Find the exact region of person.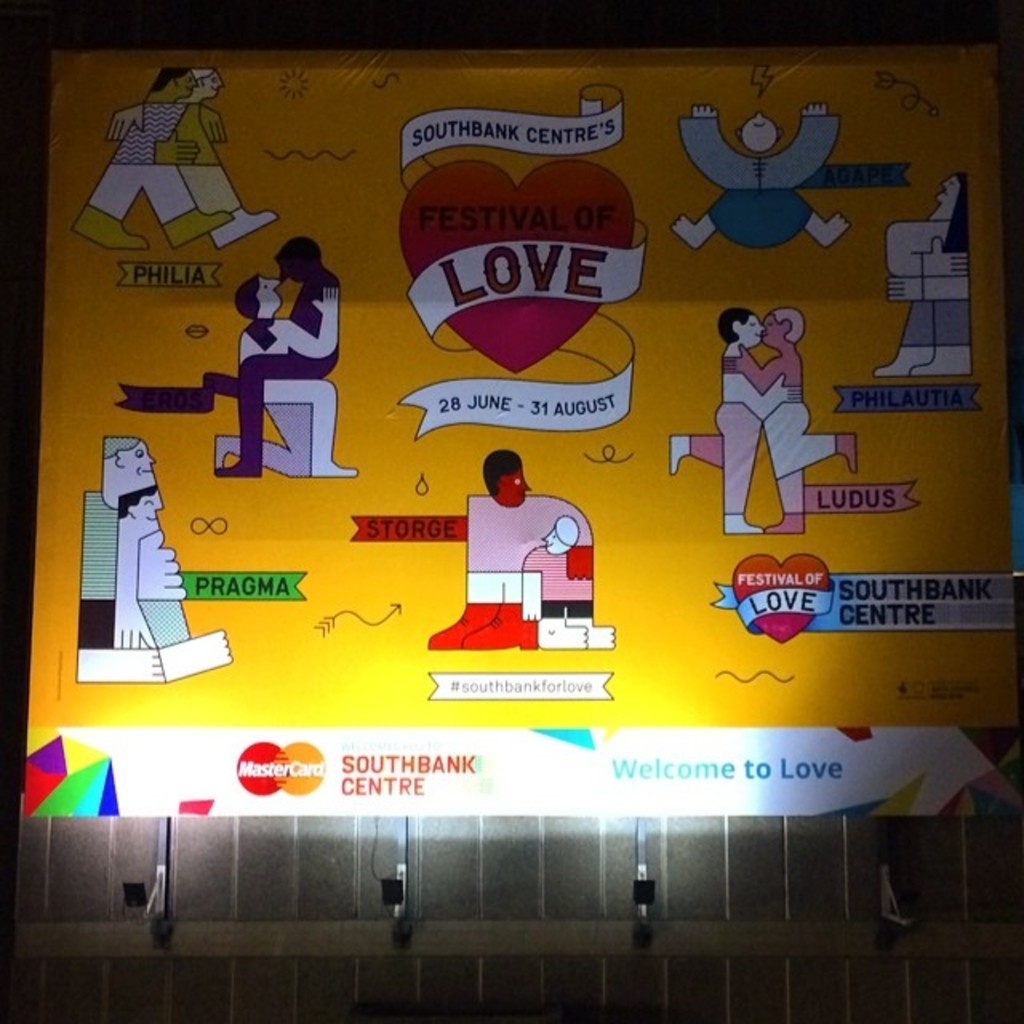
Exact region: x1=670, y1=93, x2=858, y2=245.
